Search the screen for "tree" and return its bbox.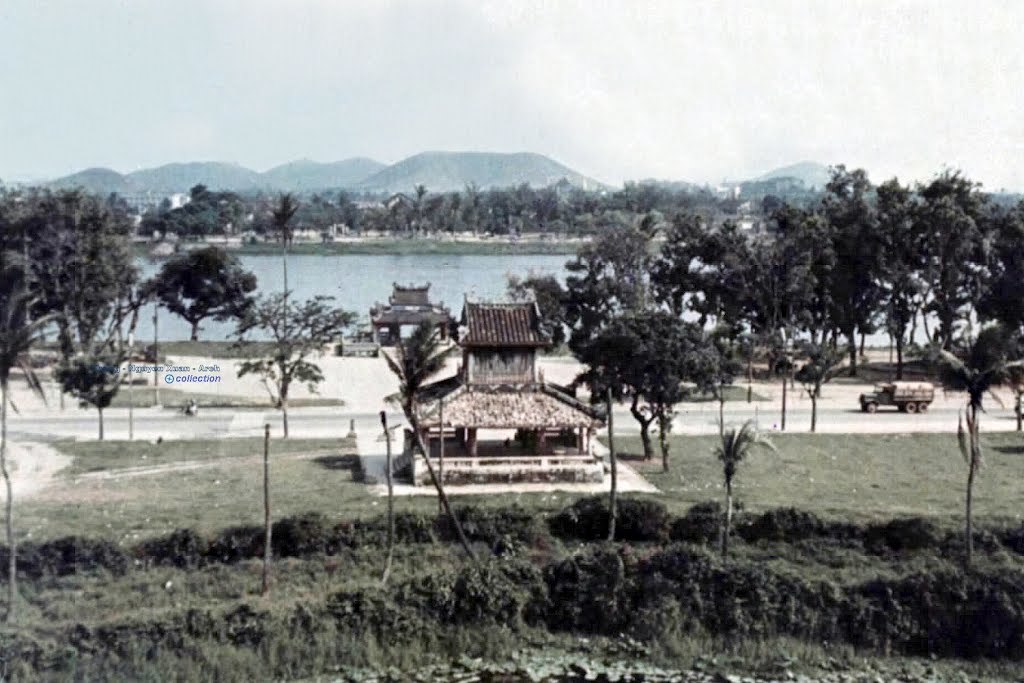
Found: BBox(149, 194, 220, 241).
